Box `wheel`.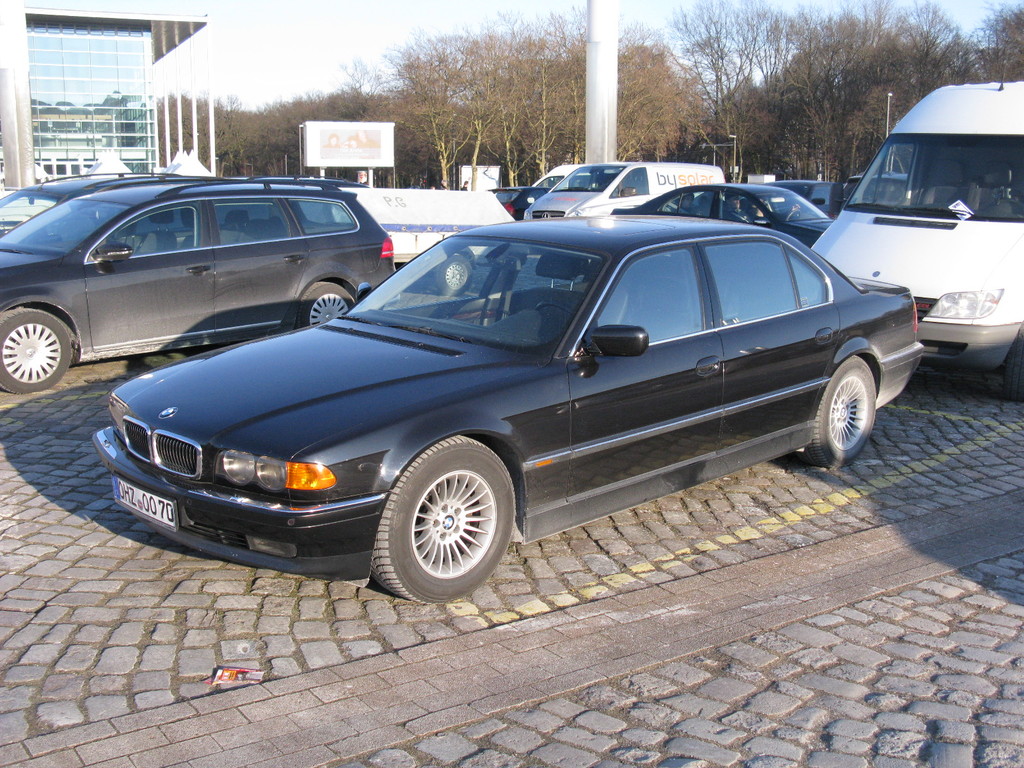
(435, 252, 479, 299).
